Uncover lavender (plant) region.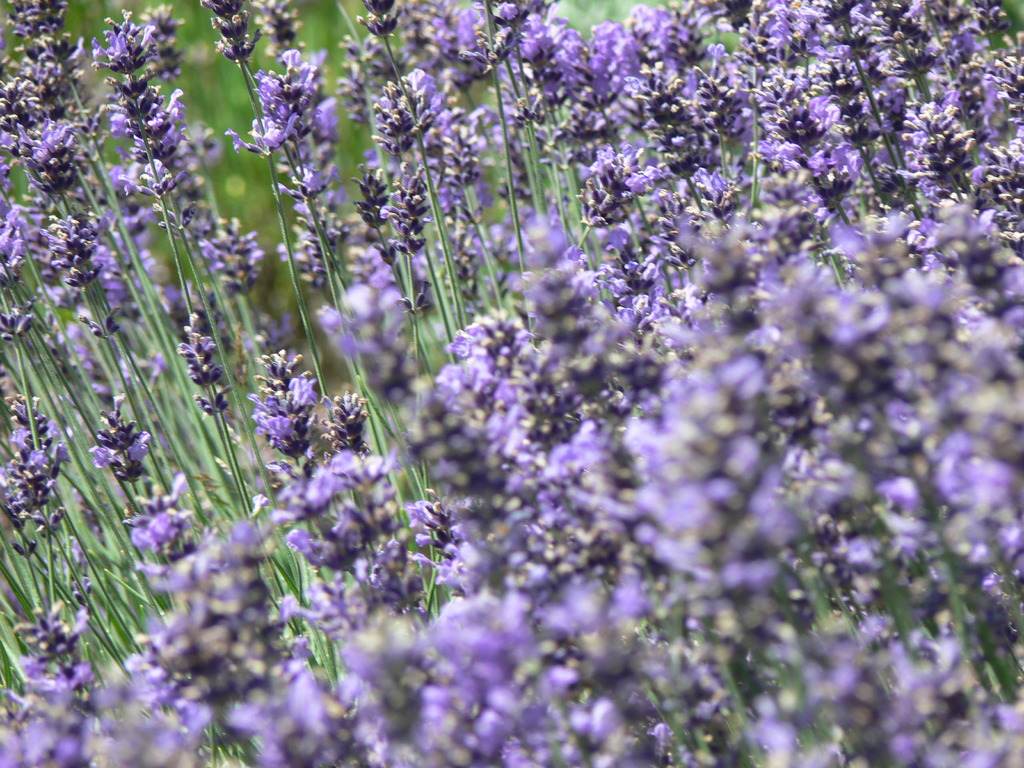
Uncovered: <bbox>14, 595, 96, 742</bbox>.
